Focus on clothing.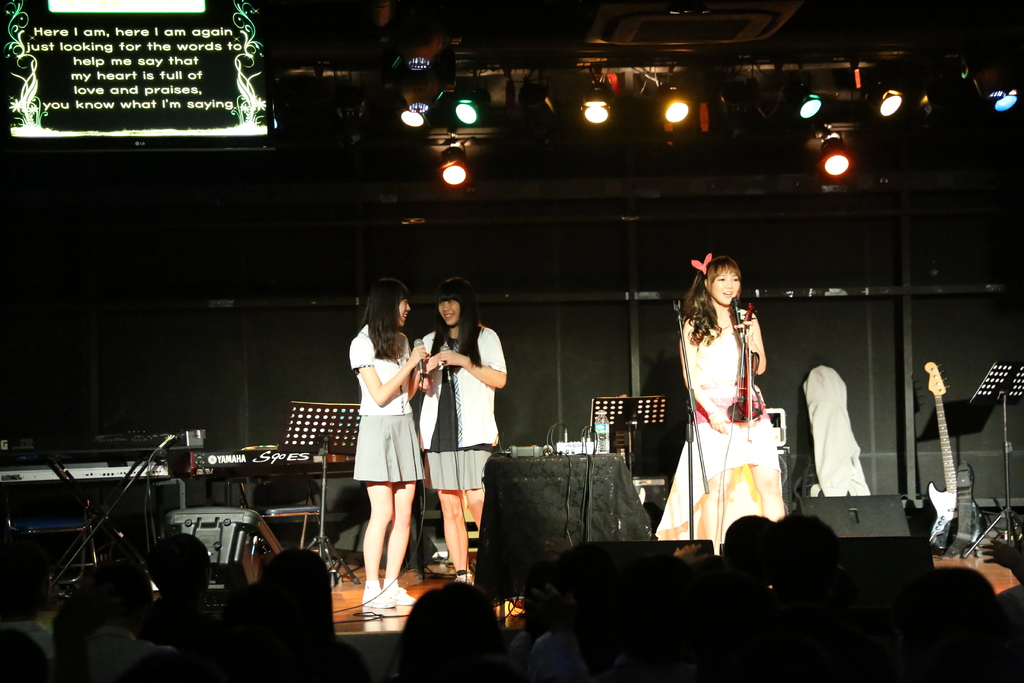
Focused at rect(660, 315, 802, 541).
